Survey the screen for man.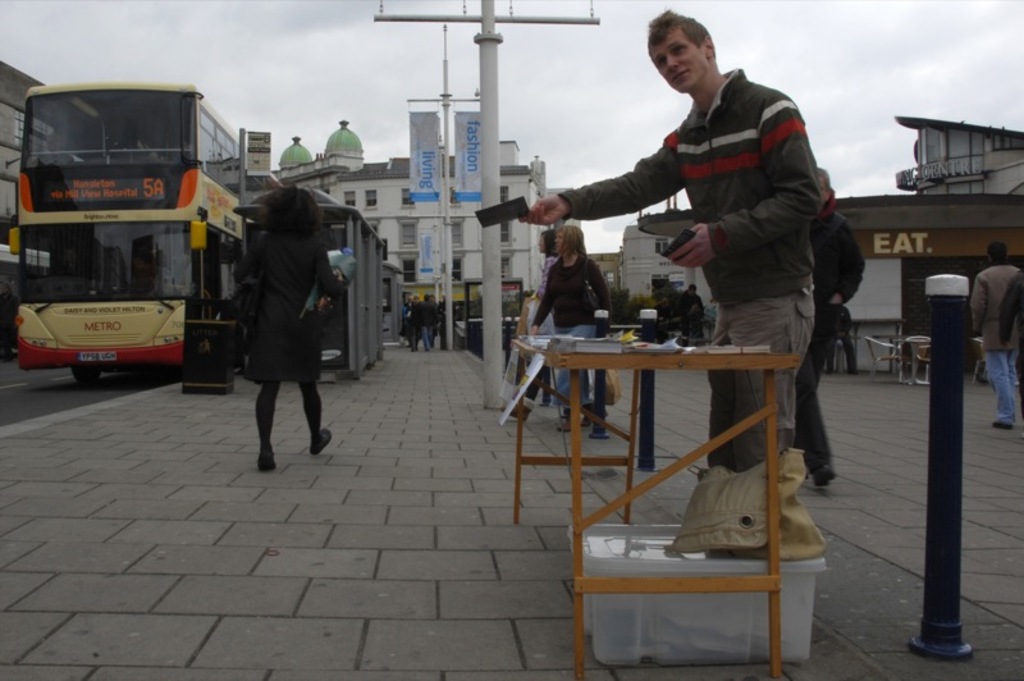
Survey found: 521/6/824/467.
